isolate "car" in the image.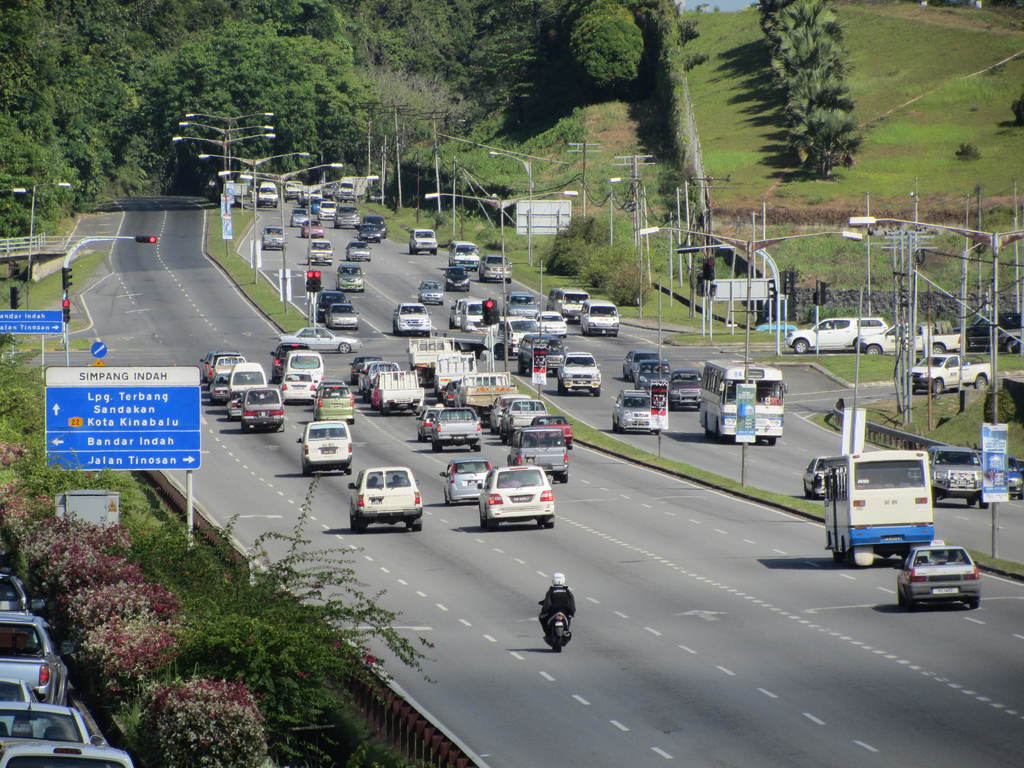
Isolated region: bbox=[476, 254, 514, 282].
